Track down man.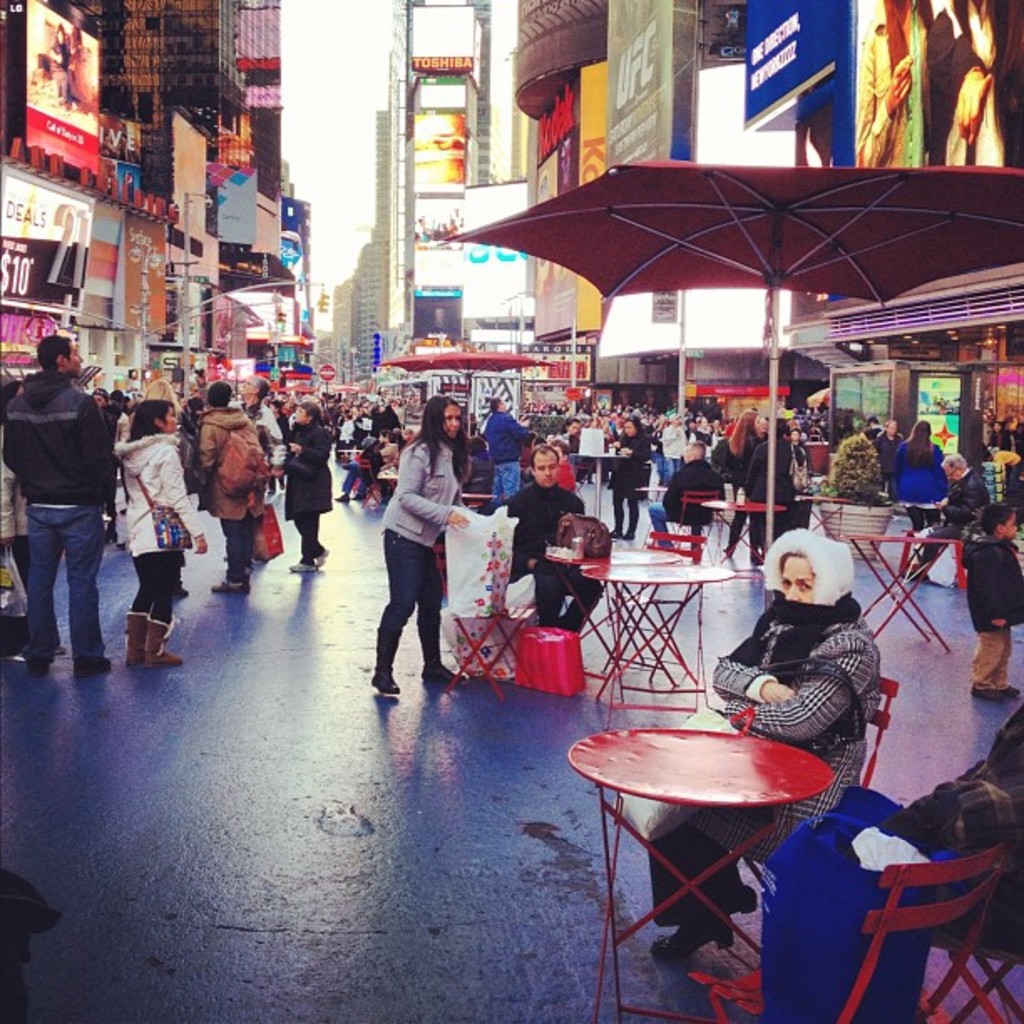
Tracked to [left=870, top=415, right=905, bottom=502].
